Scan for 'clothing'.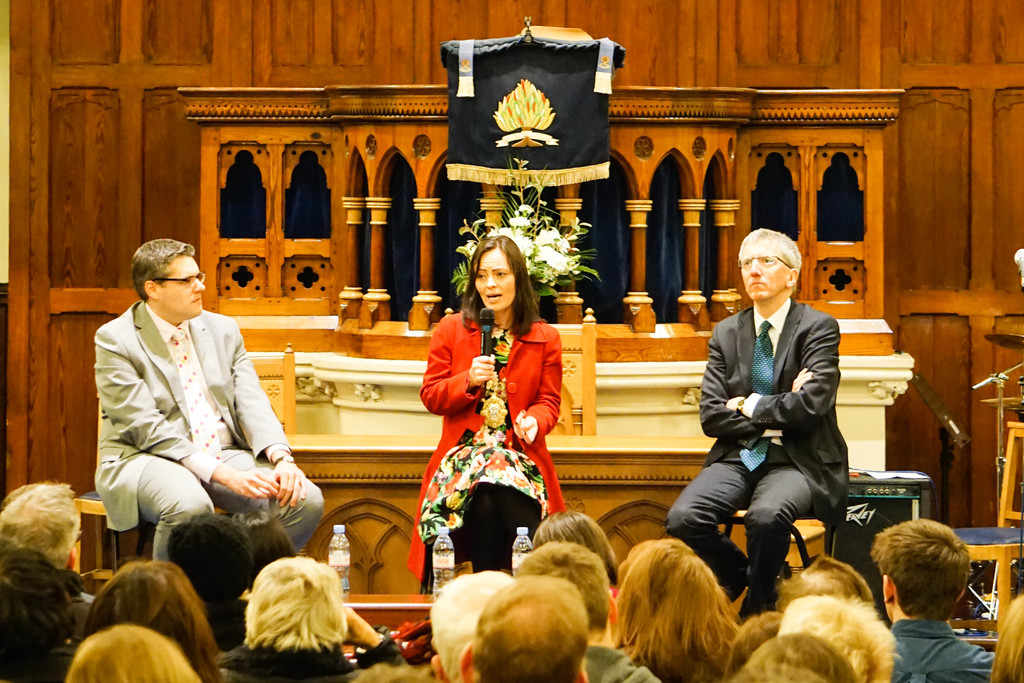
Scan result: 50/569/93/639.
